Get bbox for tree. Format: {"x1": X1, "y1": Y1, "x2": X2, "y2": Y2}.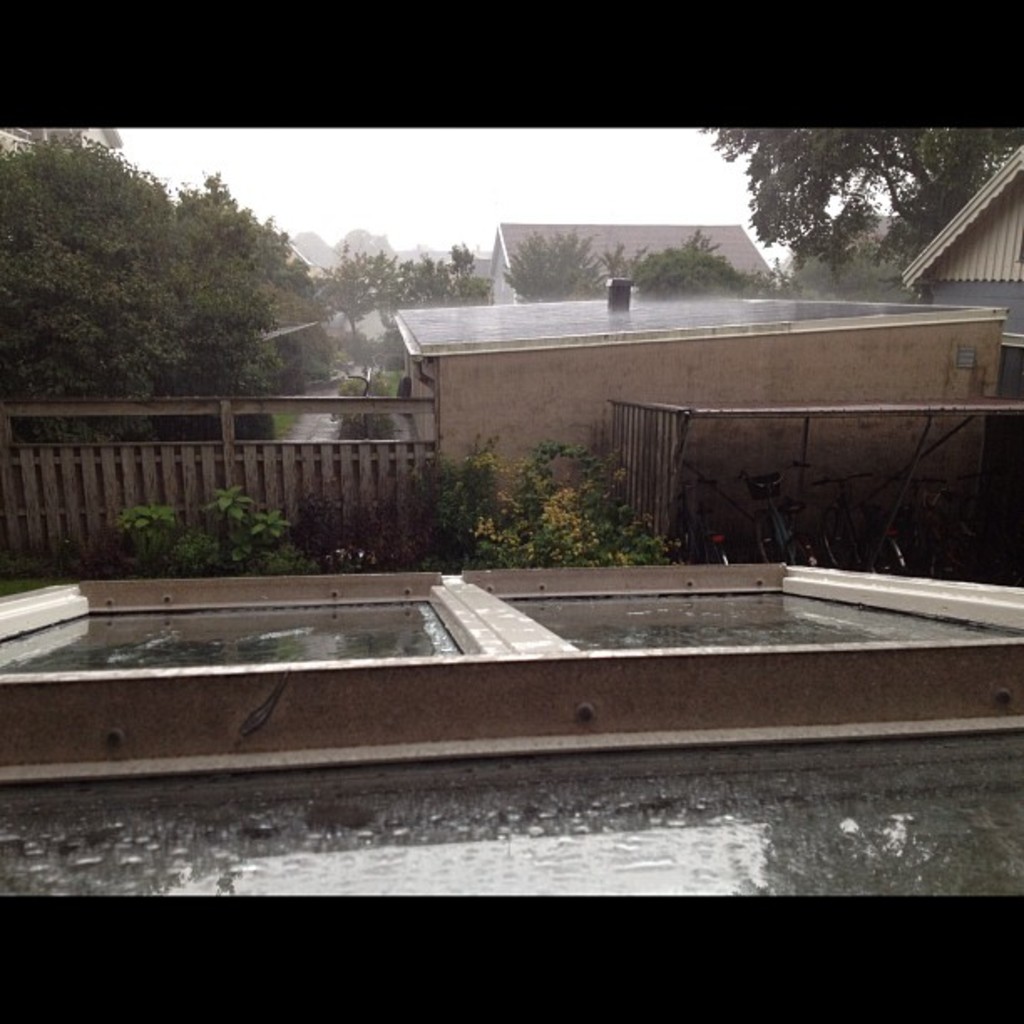
{"x1": 504, "y1": 223, "x2": 601, "y2": 296}.
